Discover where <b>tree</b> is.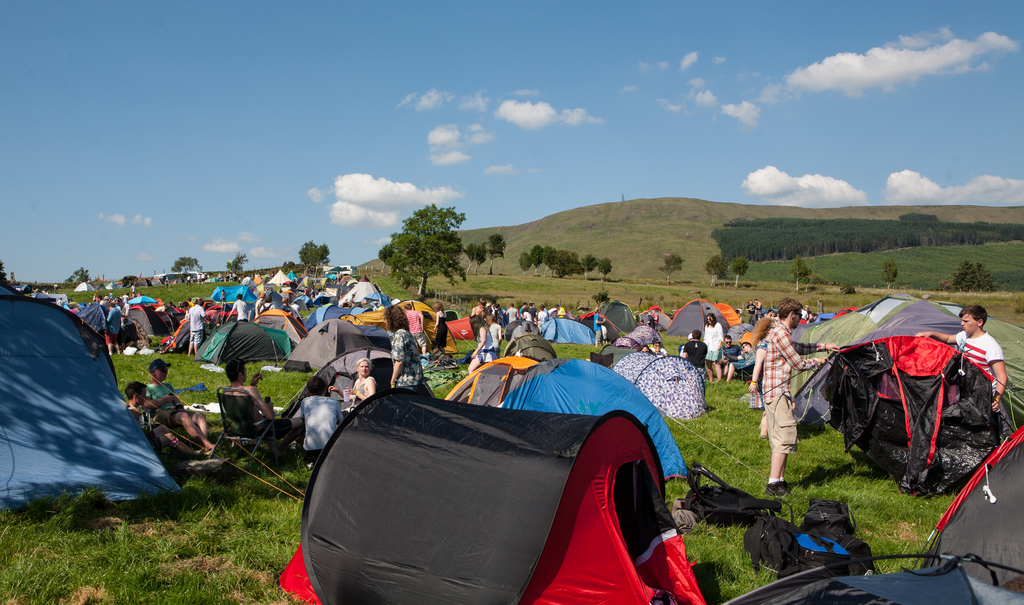
Discovered at Rect(703, 256, 726, 289).
